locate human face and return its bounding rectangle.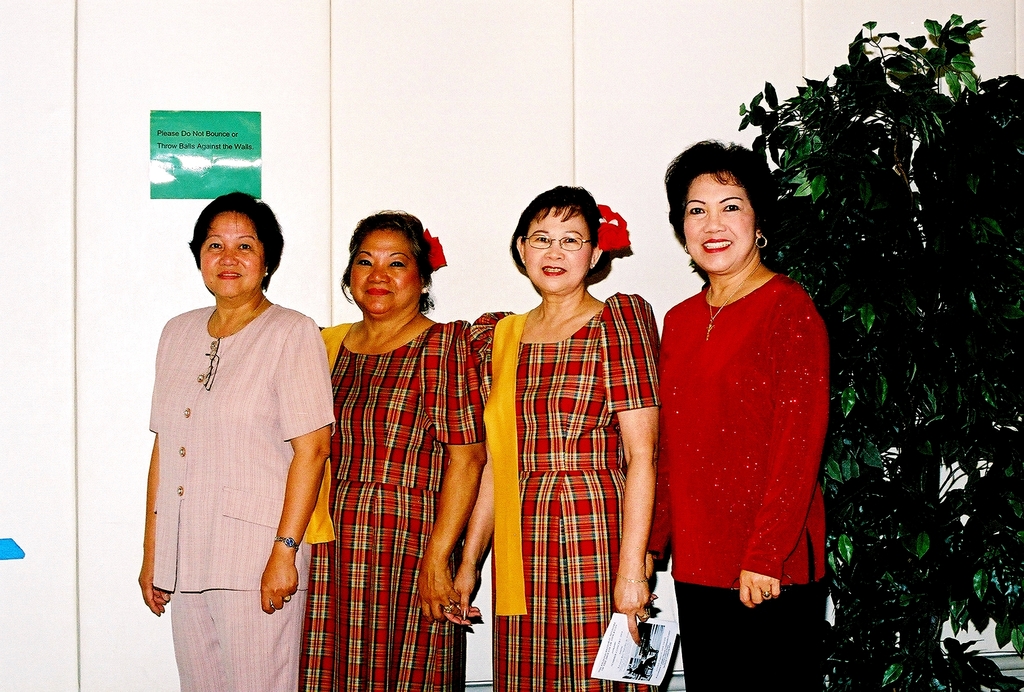
detection(351, 231, 420, 313).
